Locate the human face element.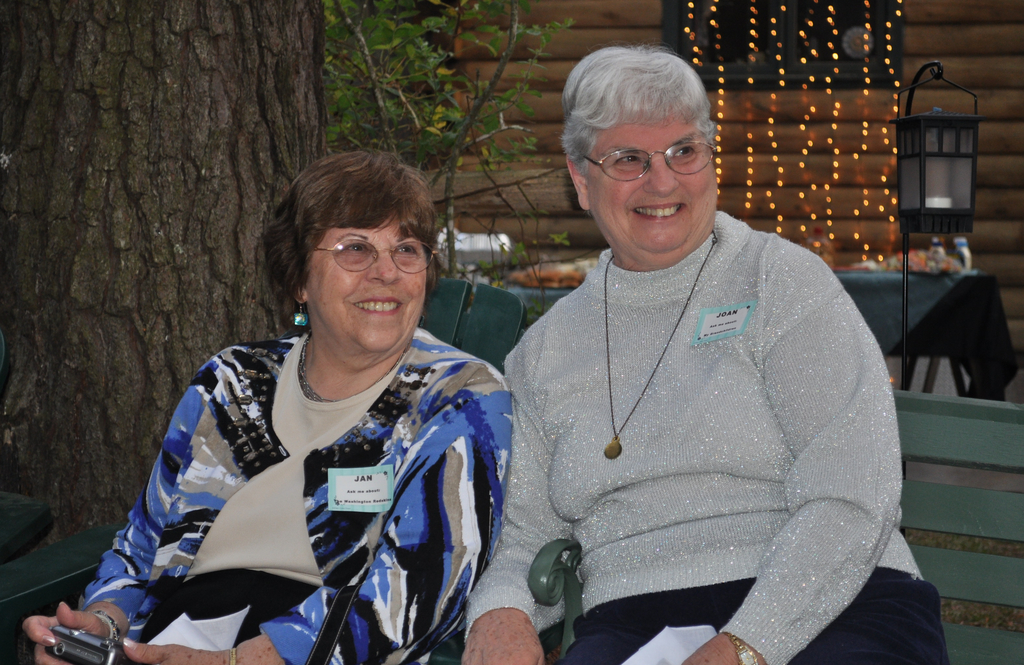
Element bbox: region(589, 121, 715, 256).
